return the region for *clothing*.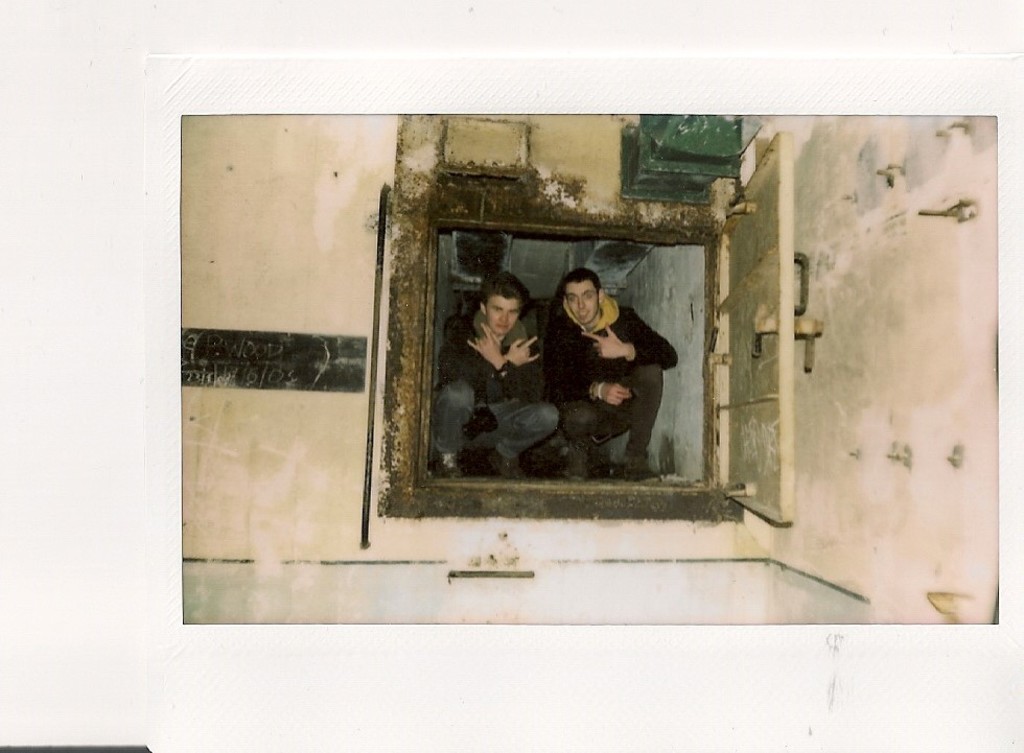
516/246/666/466.
